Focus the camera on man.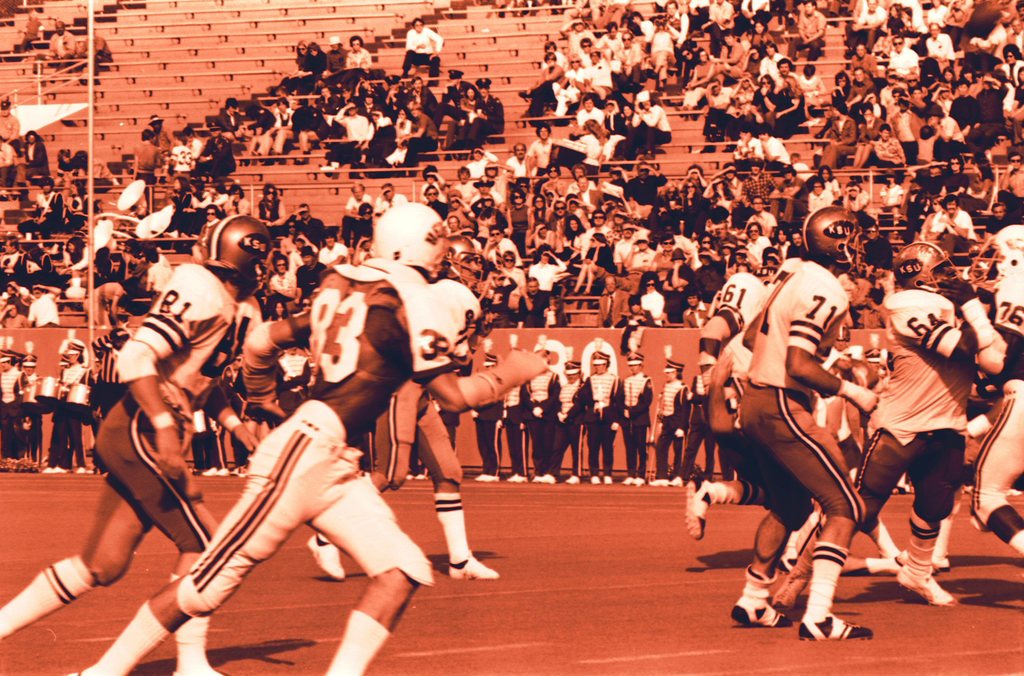
Focus region: Rect(374, 183, 404, 213).
